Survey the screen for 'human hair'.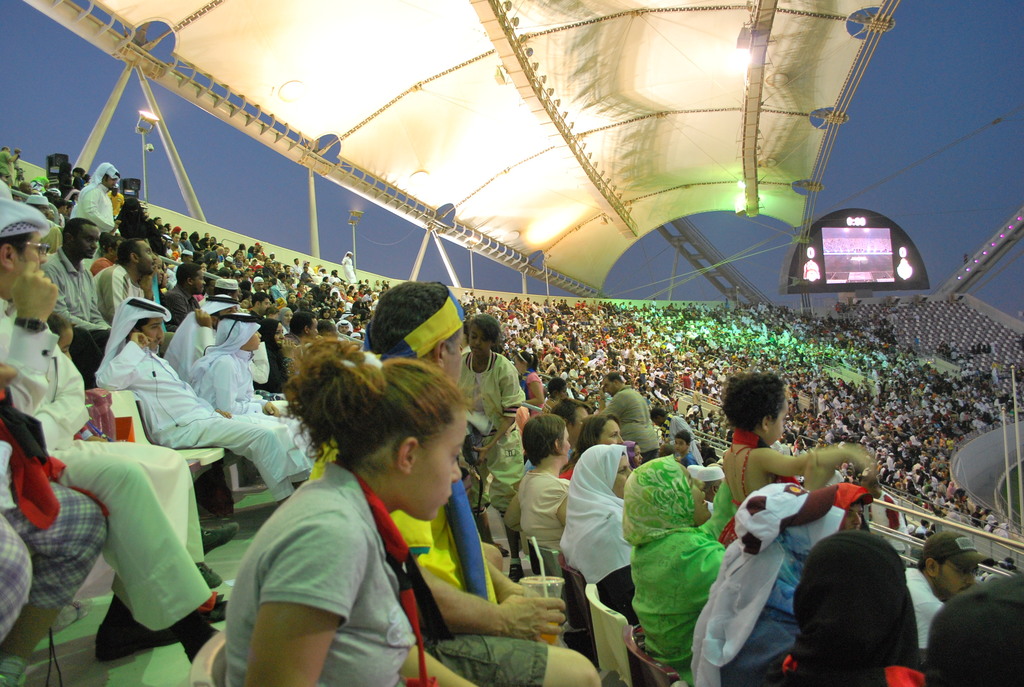
Survey found: [left=116, top=238, right=143, bottom=269].
